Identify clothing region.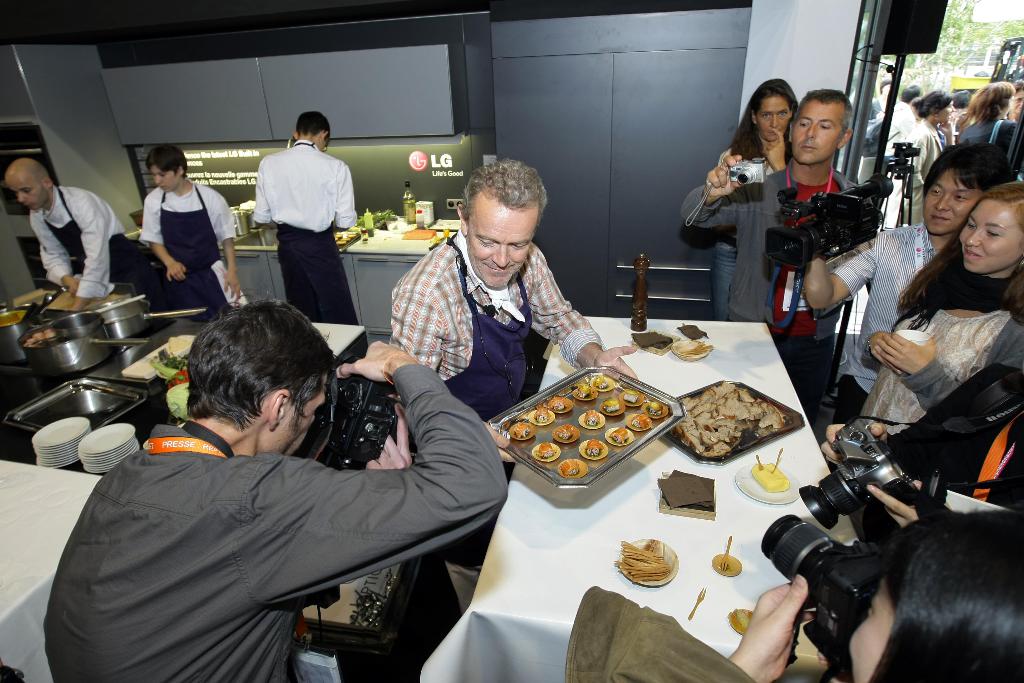
Region: BBox(953, 117, 1019, 181).
